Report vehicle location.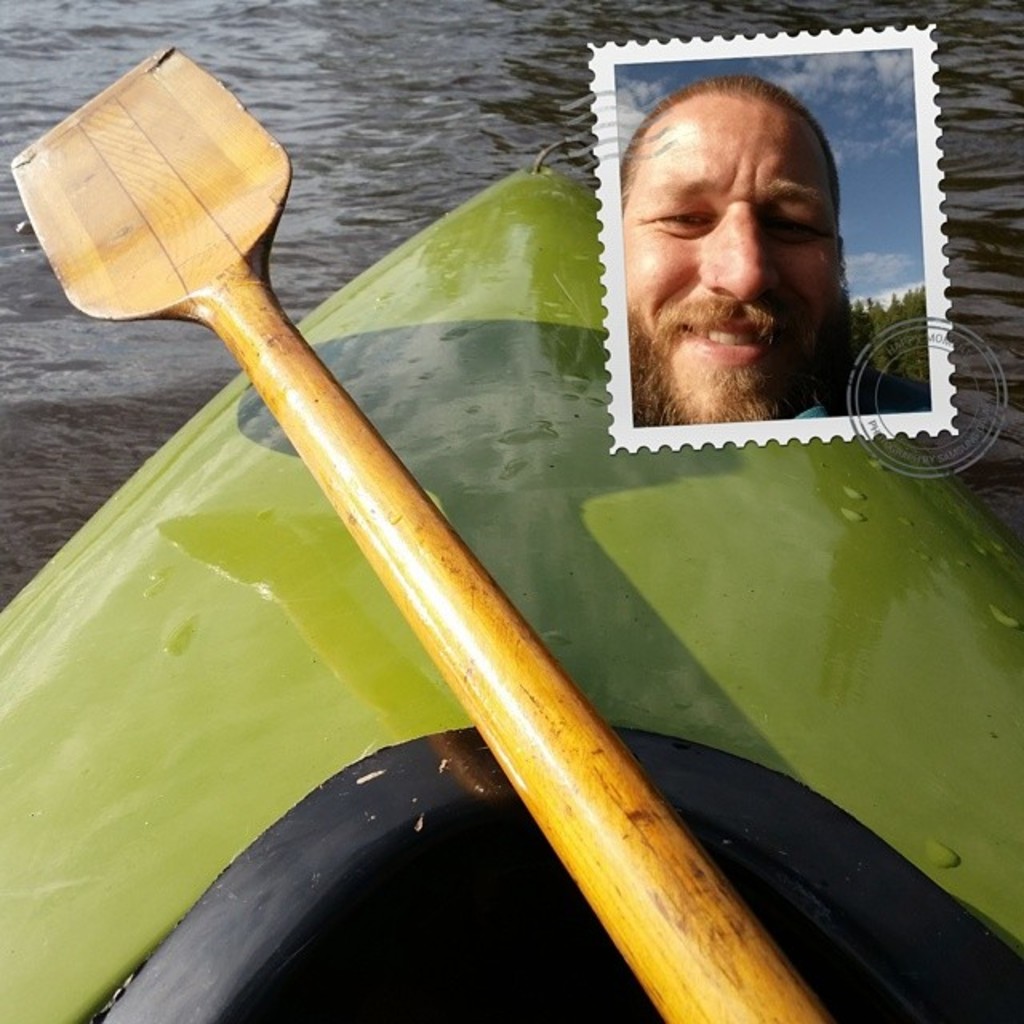
Report: (left=35, top=59, right=829, bottom=971).
